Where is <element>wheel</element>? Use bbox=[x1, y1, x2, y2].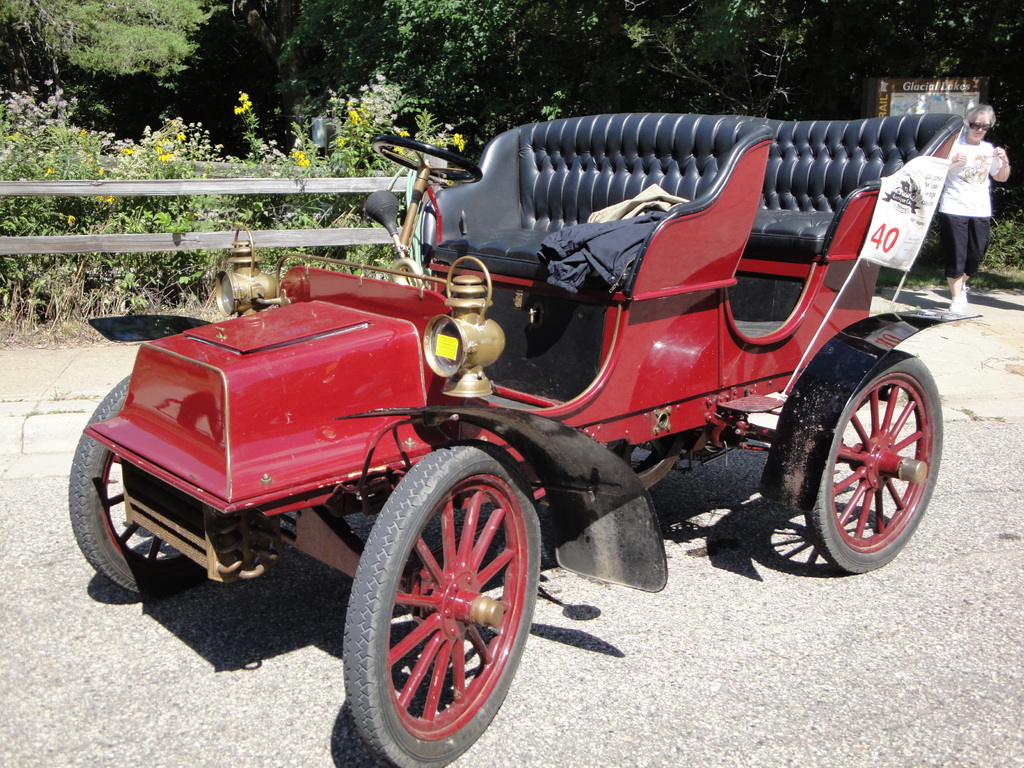
bbox=[369, 135, 481, 185].
